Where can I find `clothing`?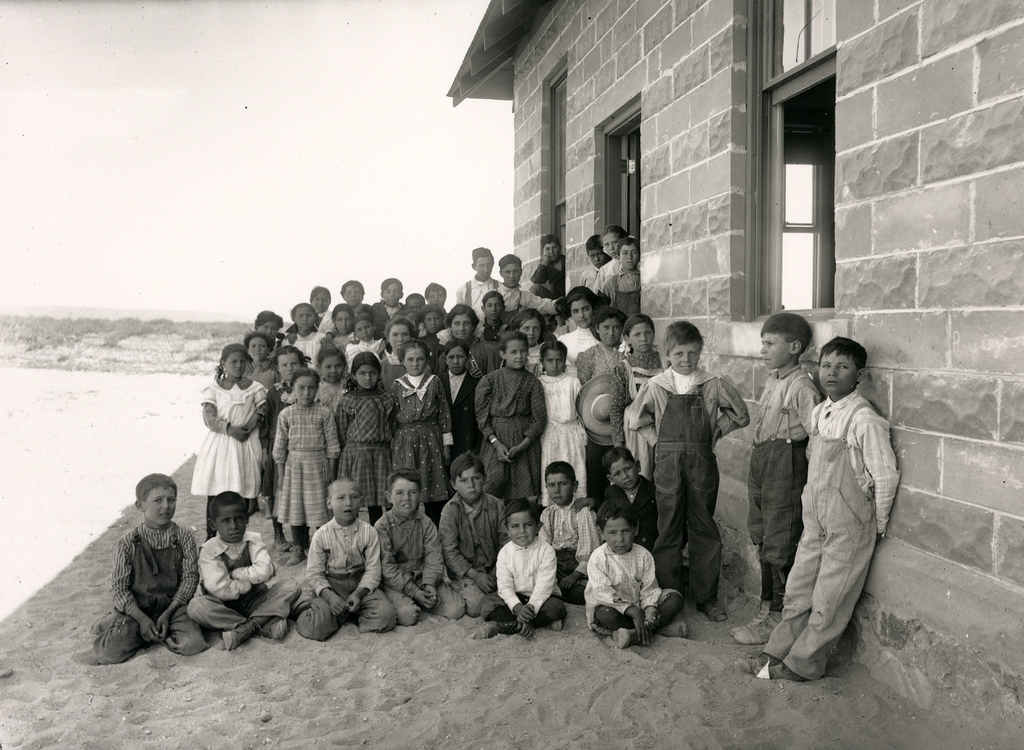
You can find it at x1=583 y1=539 x2=658 y2=626.
